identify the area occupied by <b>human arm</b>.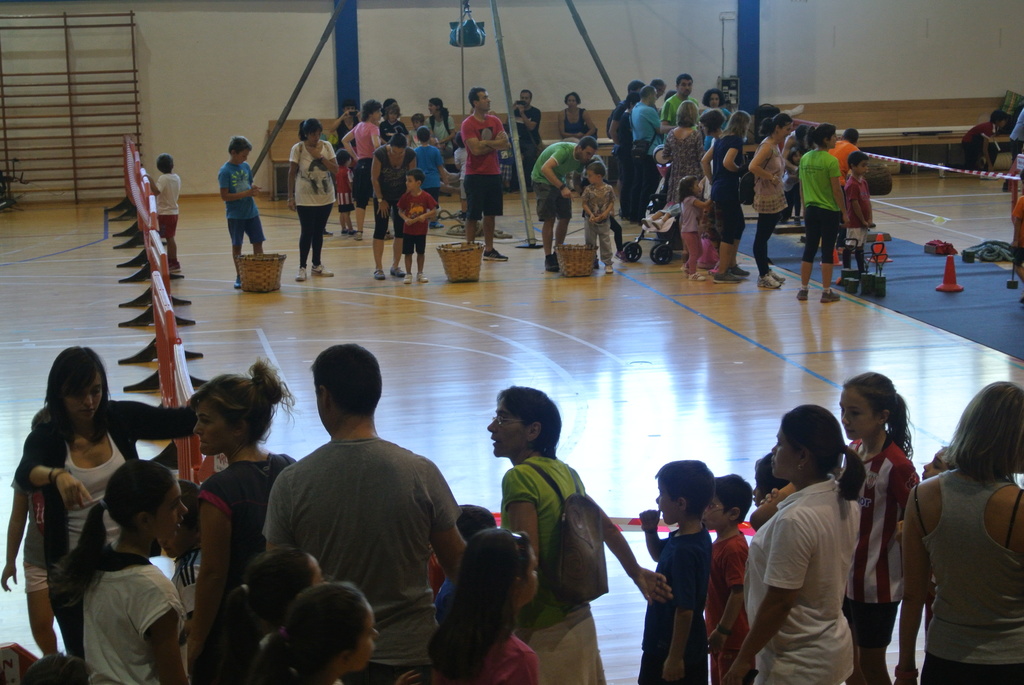
Area: {"left": 148, "top": 167, "right": 168, "bottom": 209}.
